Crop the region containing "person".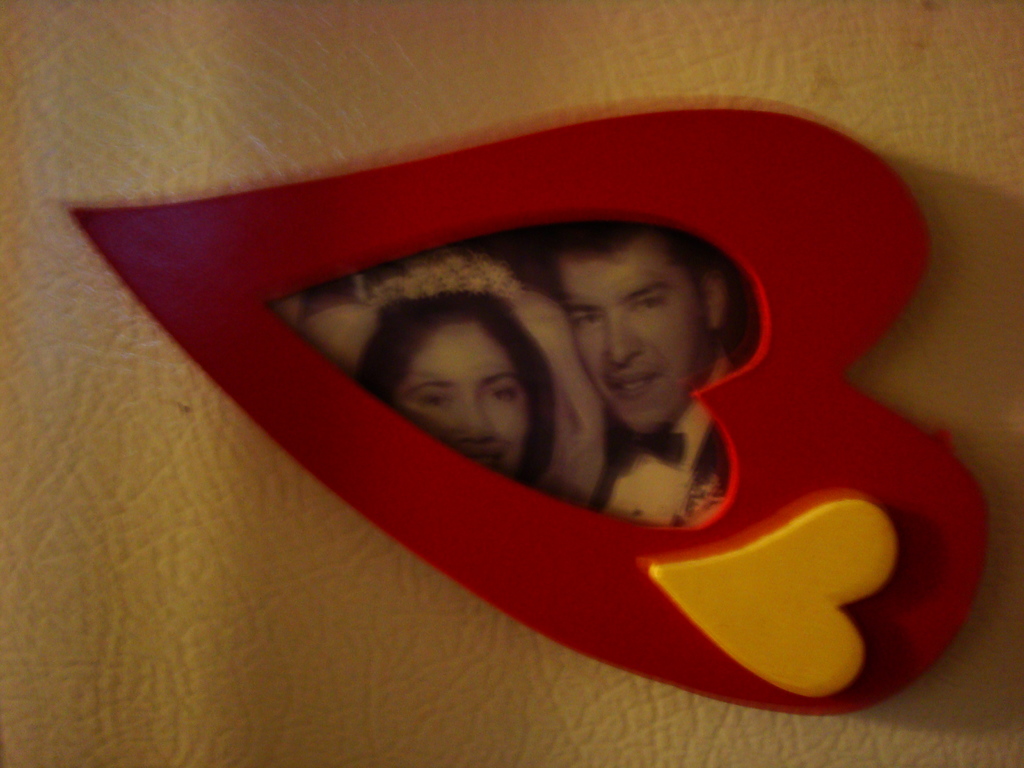
Crop region: [545,221,738,529].
